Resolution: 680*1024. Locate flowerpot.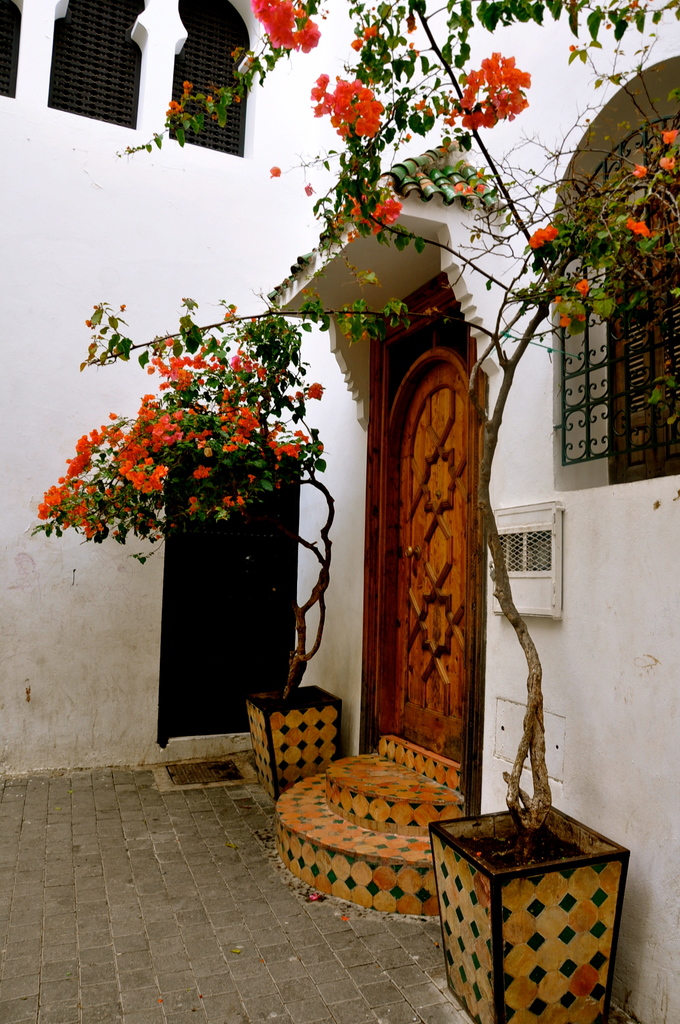
{"left": 435, "top": 783, "right": 638, "bottom": 1020}.
